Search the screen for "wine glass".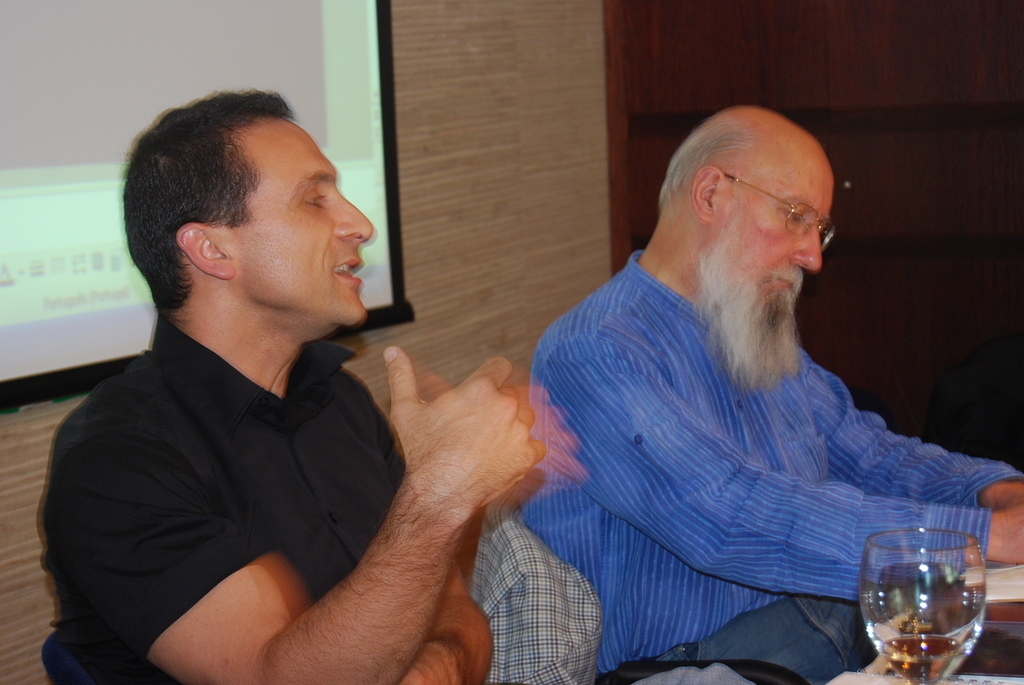
Found at (862,531,989,684).
